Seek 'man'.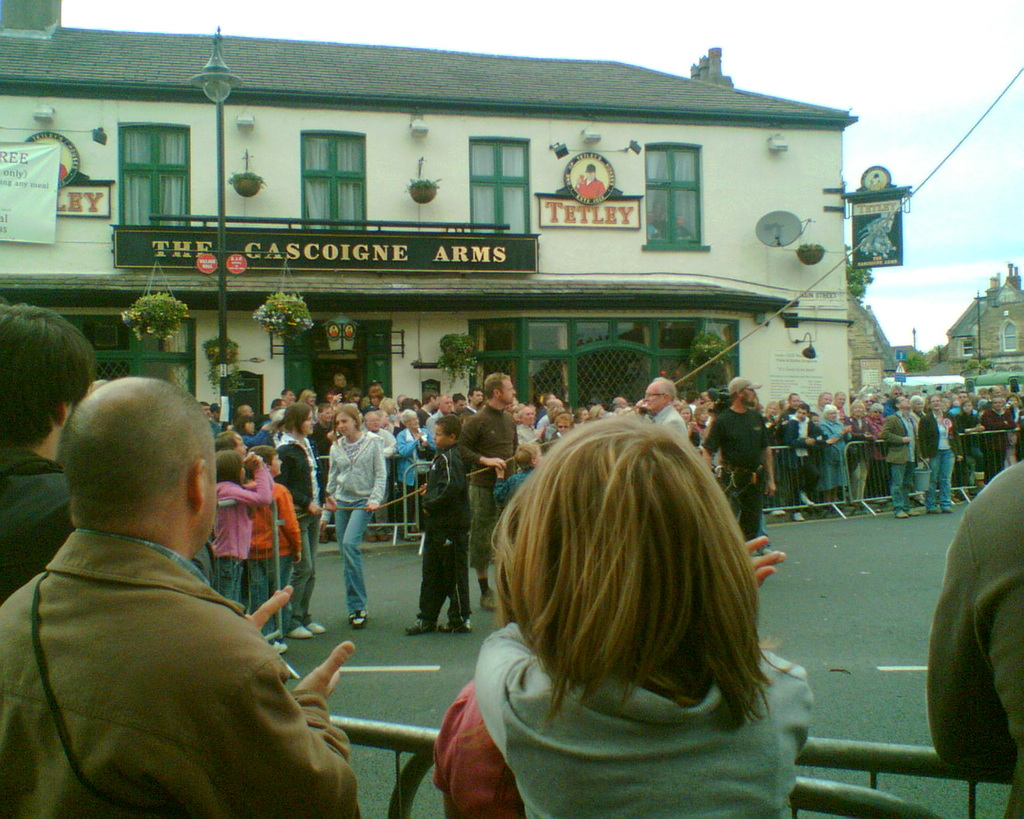
l=698, t=391, r=713, b=401.
